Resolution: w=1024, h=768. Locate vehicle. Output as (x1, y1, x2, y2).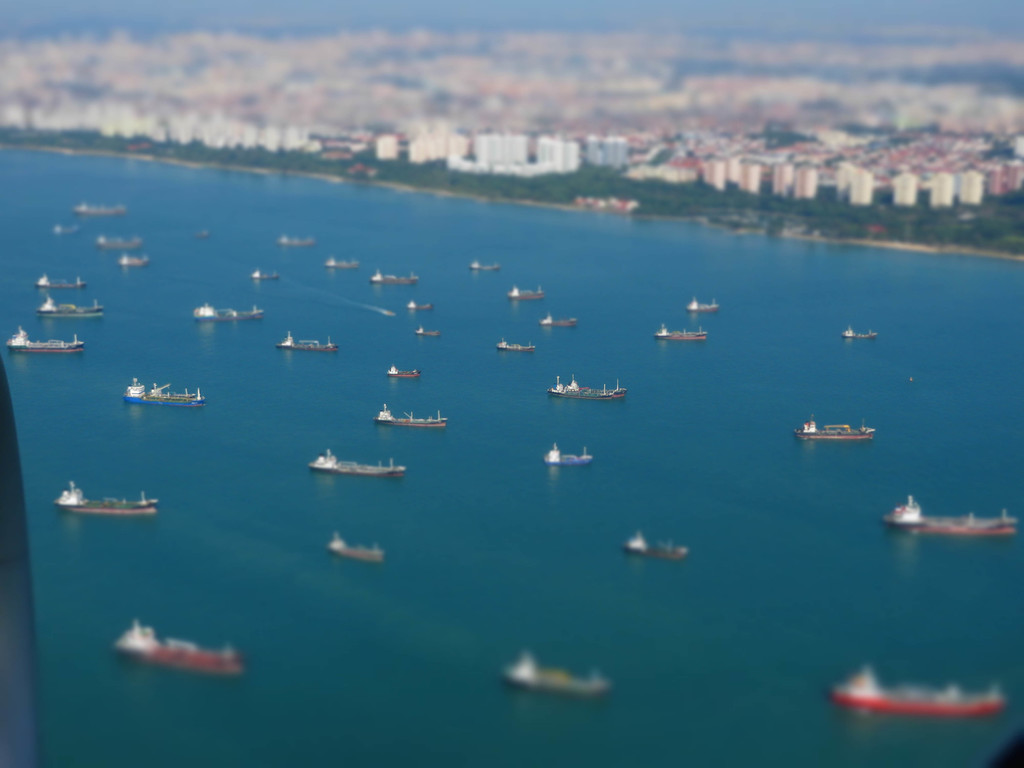
(884, 497, 1023, 536).
